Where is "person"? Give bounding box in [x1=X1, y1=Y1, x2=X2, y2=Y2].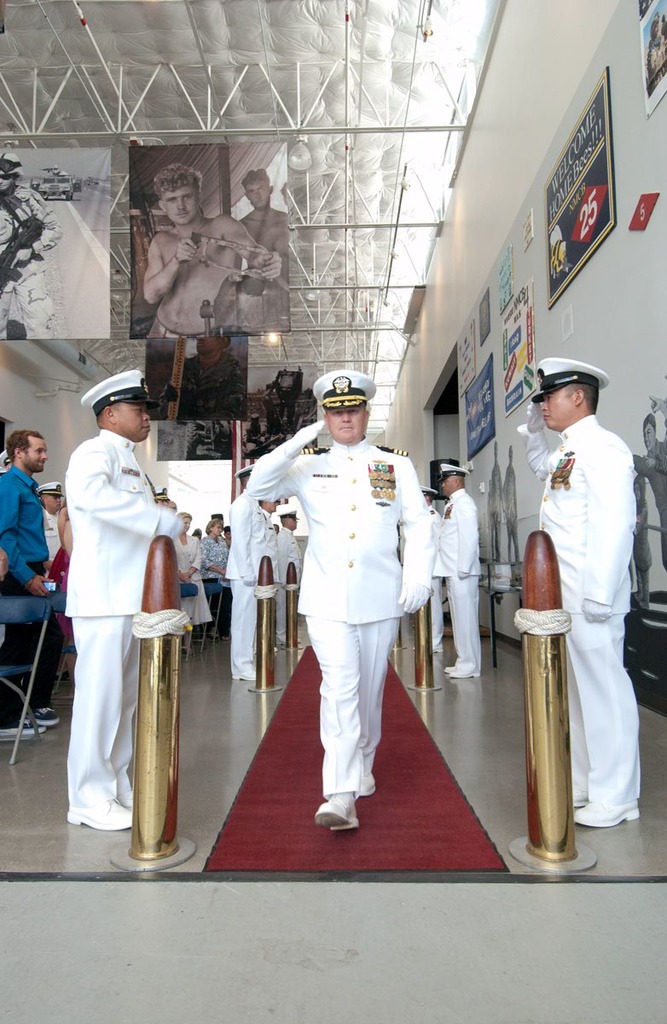
[x1=61, y1=365, x2=181, y2=829].
